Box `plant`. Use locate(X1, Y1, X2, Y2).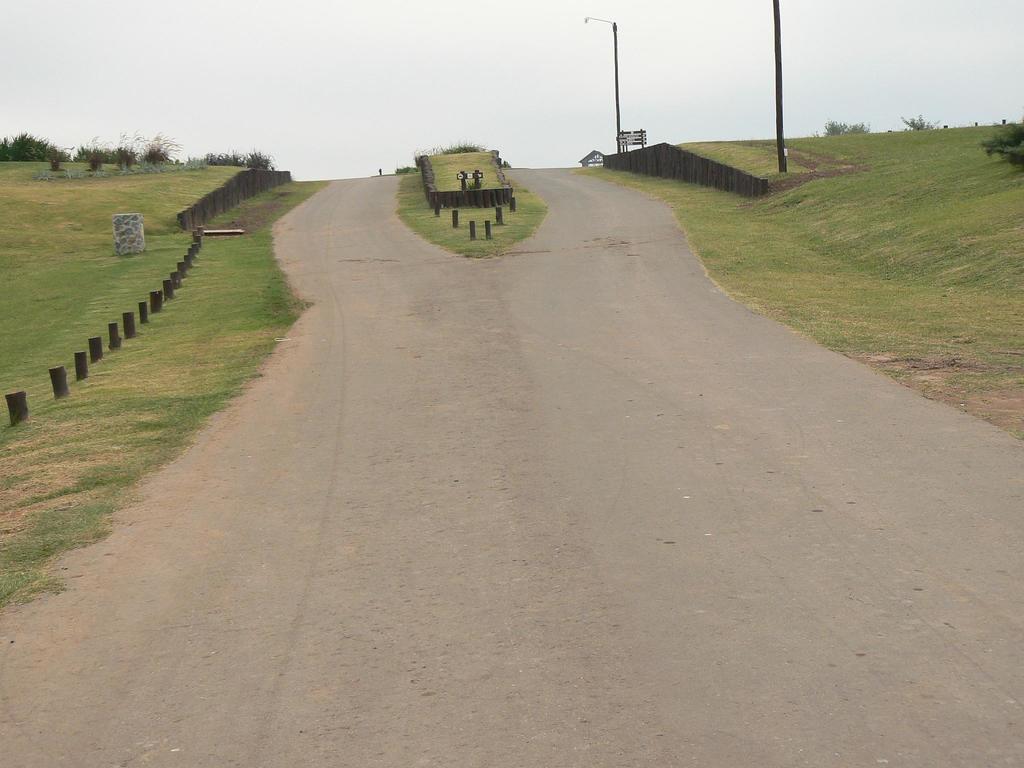
locate(0, 130, 70, 161).
